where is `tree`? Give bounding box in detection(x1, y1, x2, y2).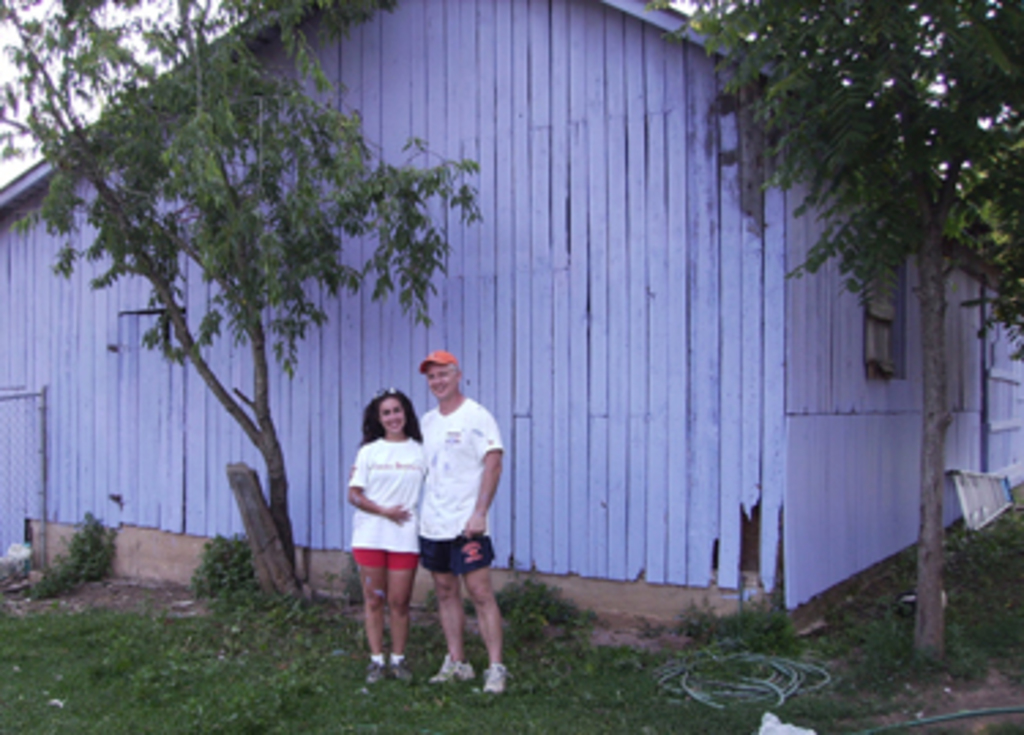
detection(653, 0, 1021, 678).
